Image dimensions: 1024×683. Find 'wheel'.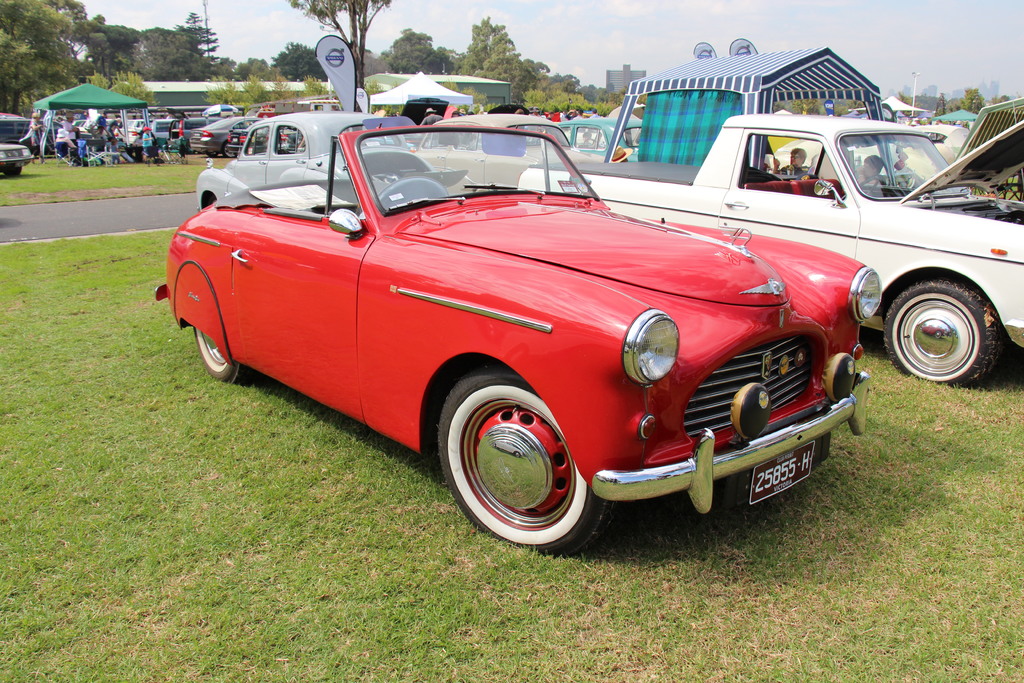
box(3, 165, 19, 179).
